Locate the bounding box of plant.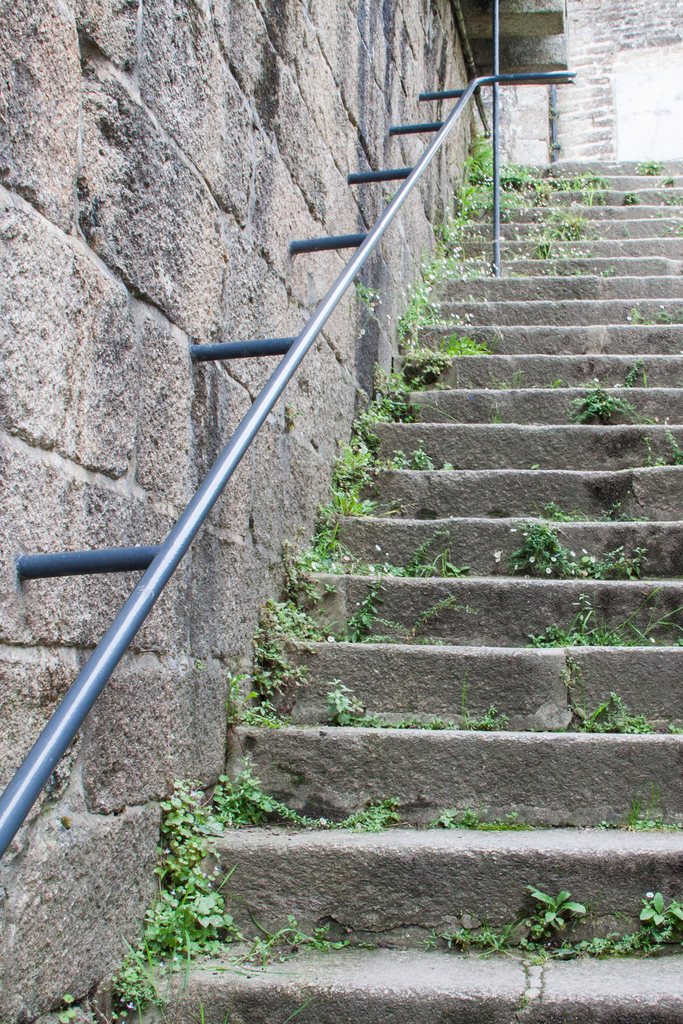
Bounding box: (x1=454, y1=184, x2=531, y2=219).
